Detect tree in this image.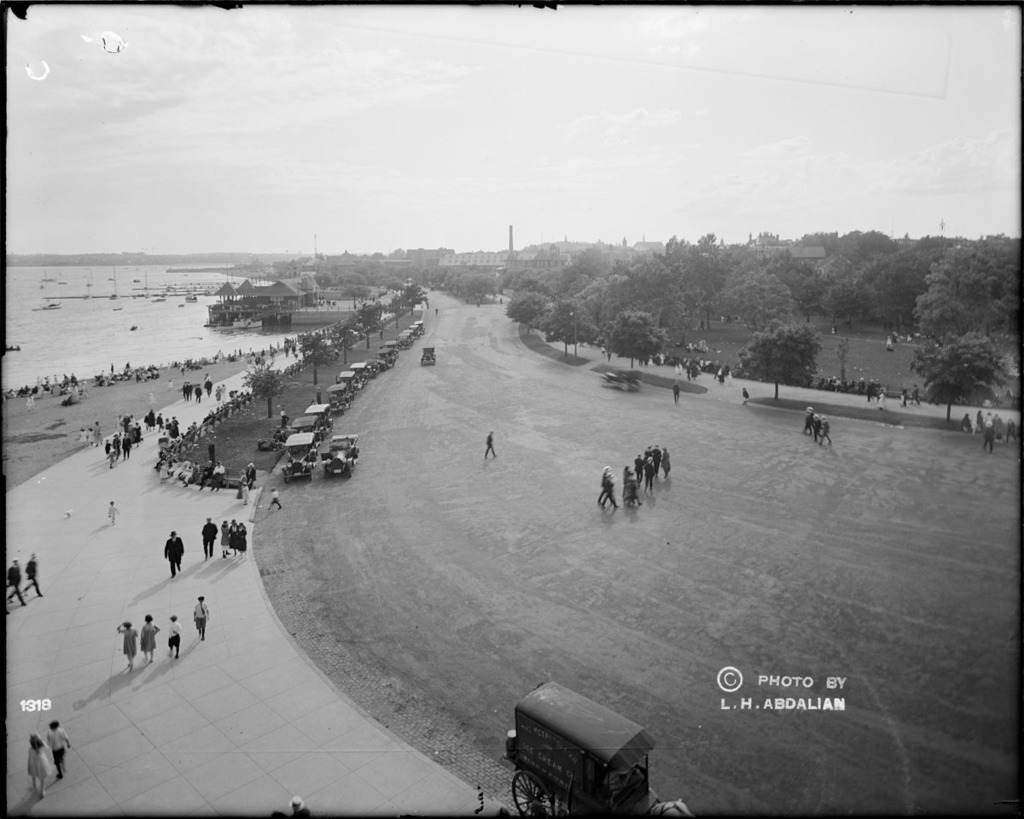
Detection: bbox=(244, 357, 281, 418).
